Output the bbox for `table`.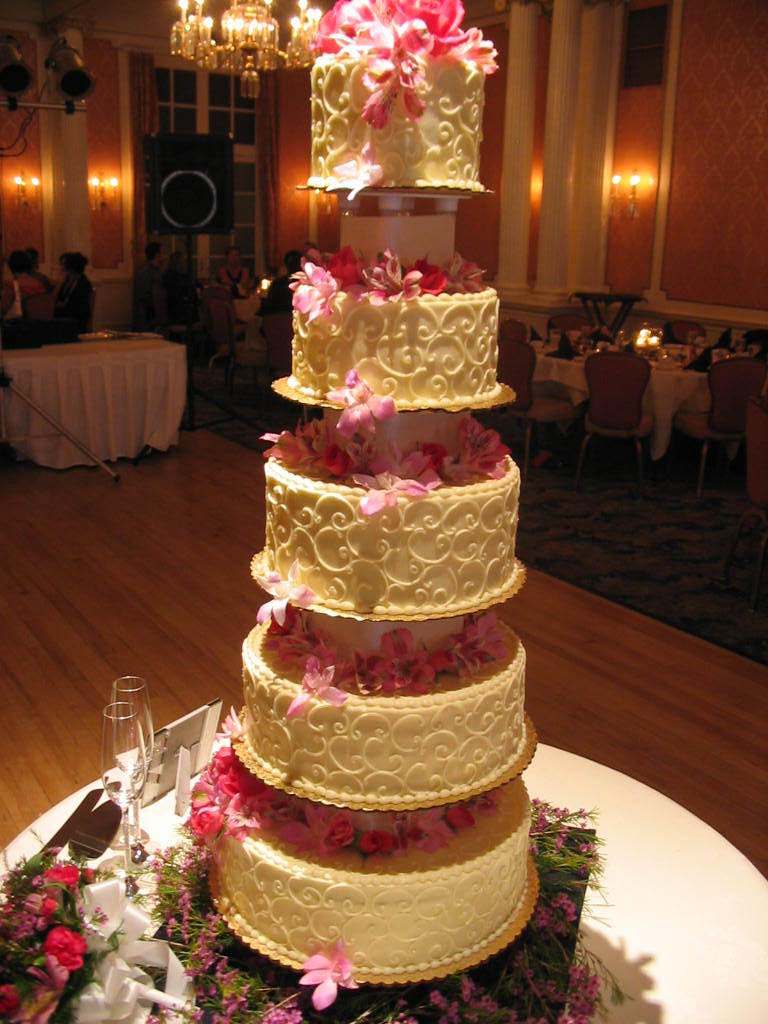
(x1=4, y1=307, x2=208, y2=478).
